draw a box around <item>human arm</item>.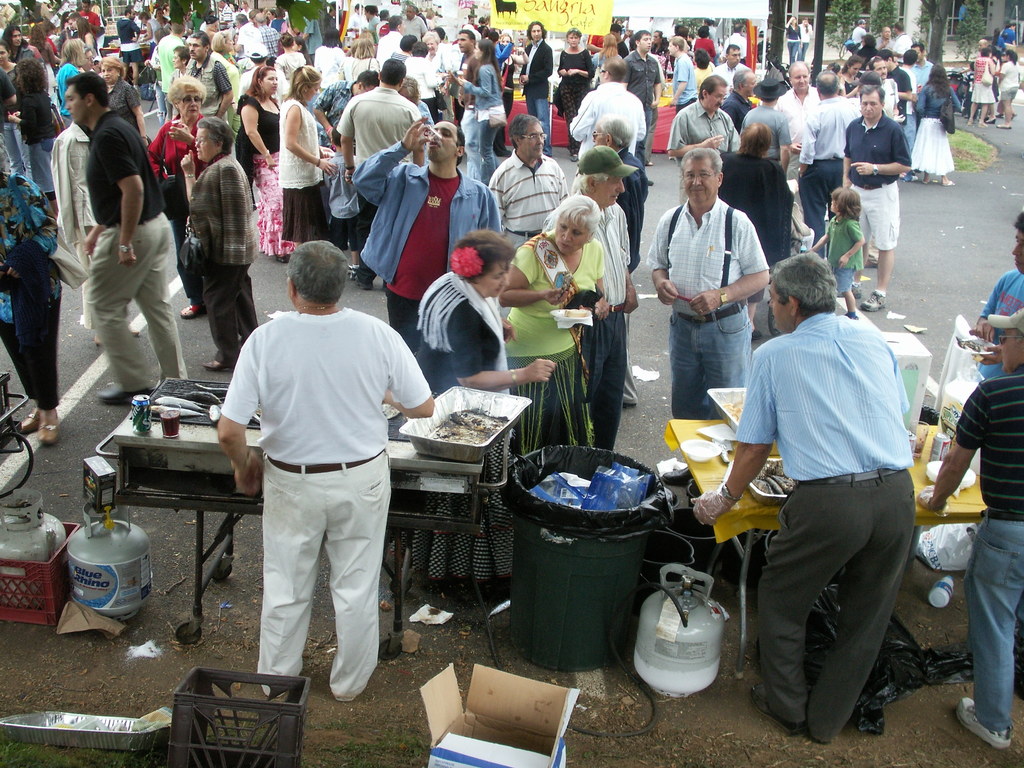
(522,47,550,79).
